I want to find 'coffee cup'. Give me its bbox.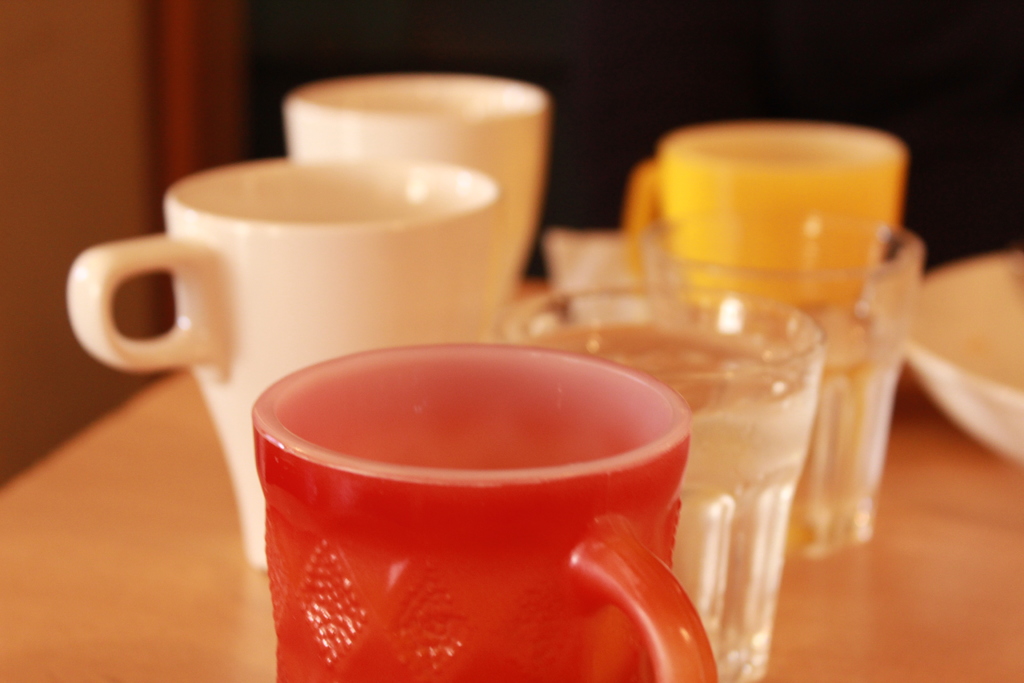
region(608, 109, 904, 436).
